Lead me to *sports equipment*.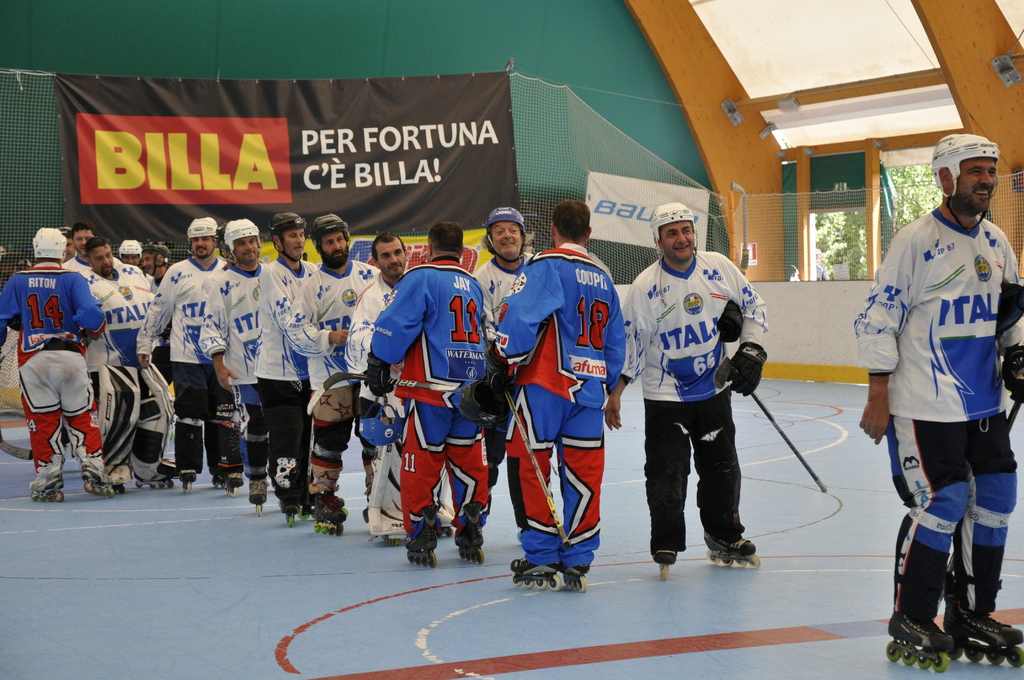
Lead to {"left": 484, "top": 339, "right": 508, "bottom": 393}.
